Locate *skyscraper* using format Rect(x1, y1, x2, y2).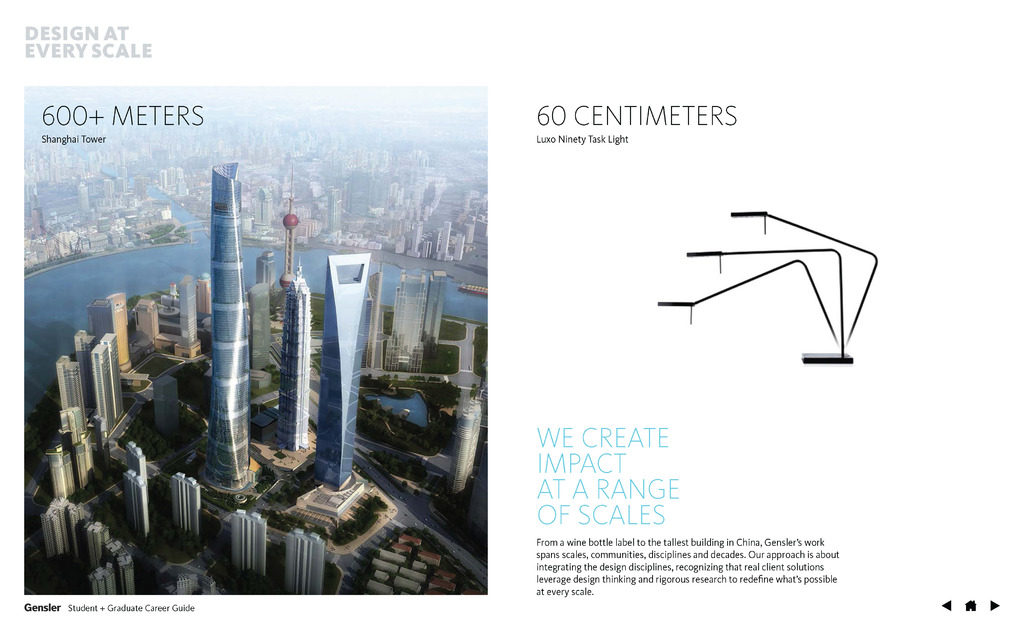
Rect(175, 276, 200, 352).
